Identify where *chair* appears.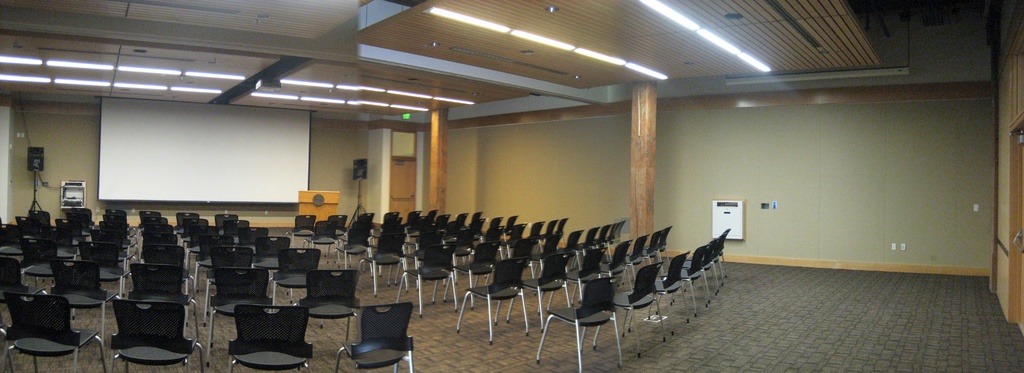
Appears at l=298, t=270, r=364, b=360.
